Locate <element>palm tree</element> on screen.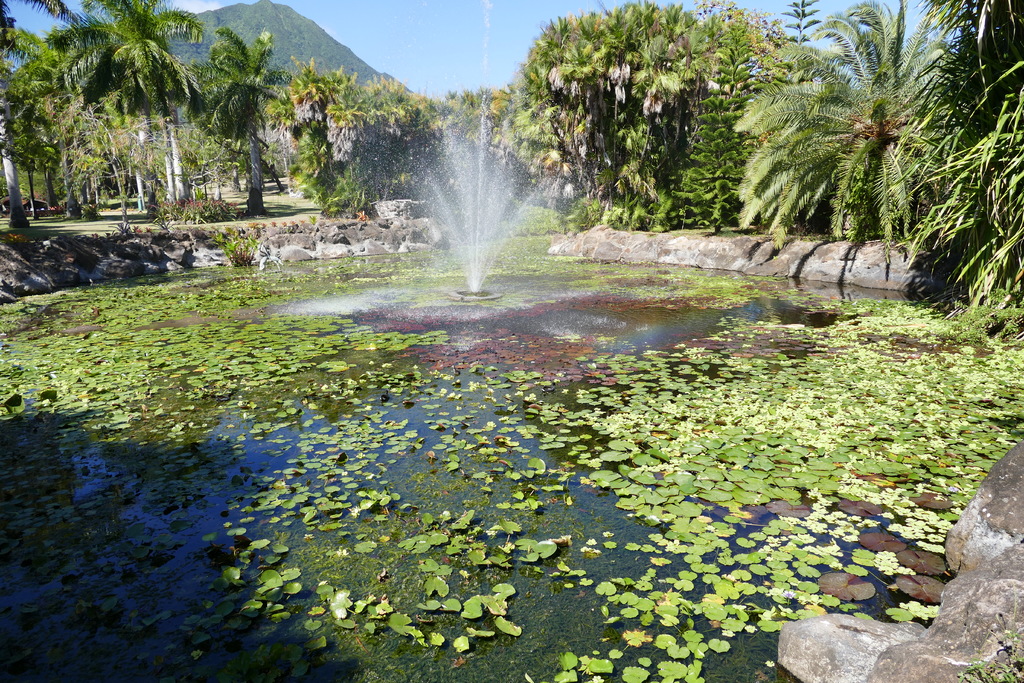
On screen at {"left": 202, "top": 29, "right": 279, "bottom": 193}.
